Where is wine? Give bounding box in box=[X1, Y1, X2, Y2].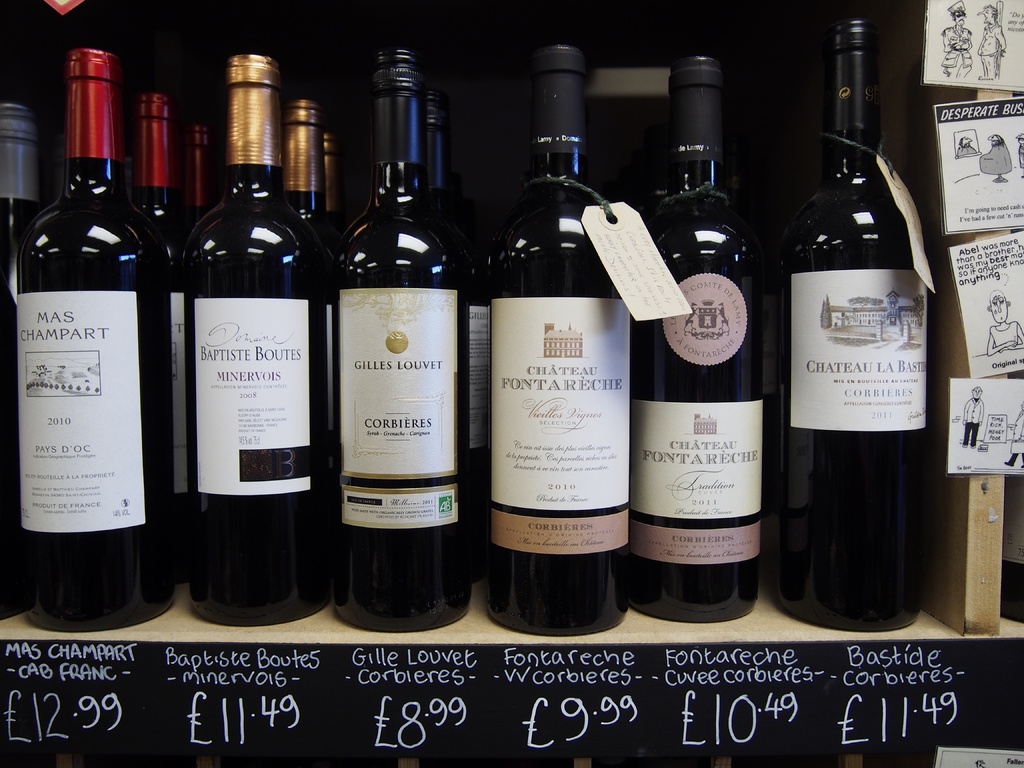
box=[771, 7, 941, 636].
